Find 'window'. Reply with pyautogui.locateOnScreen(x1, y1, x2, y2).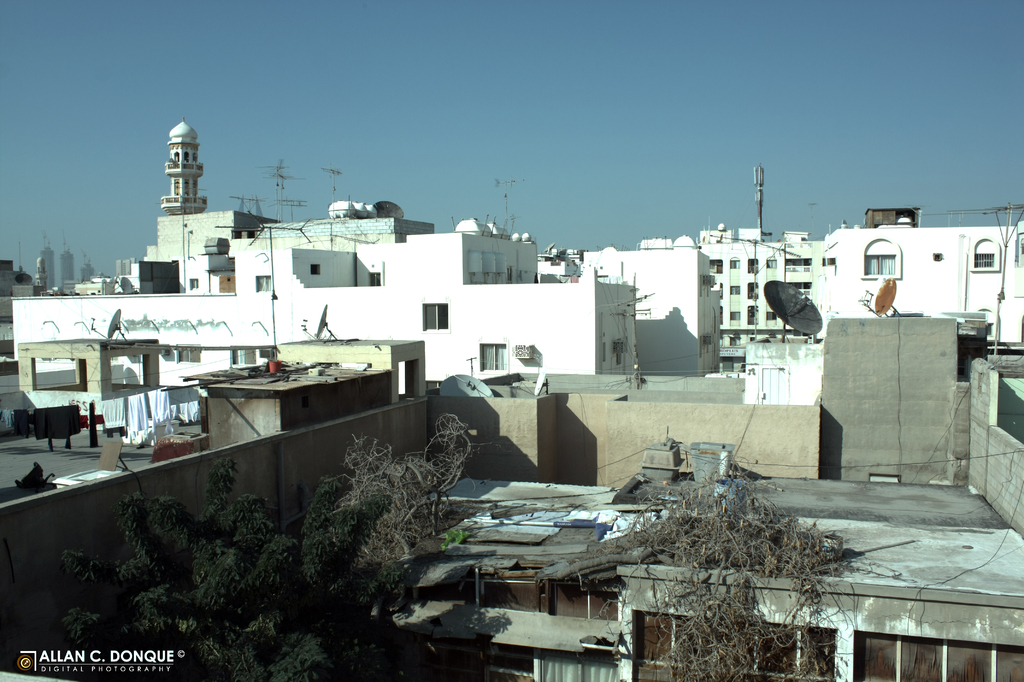
pyautogui.locateOnScreen(973, 252, 995, 270).
